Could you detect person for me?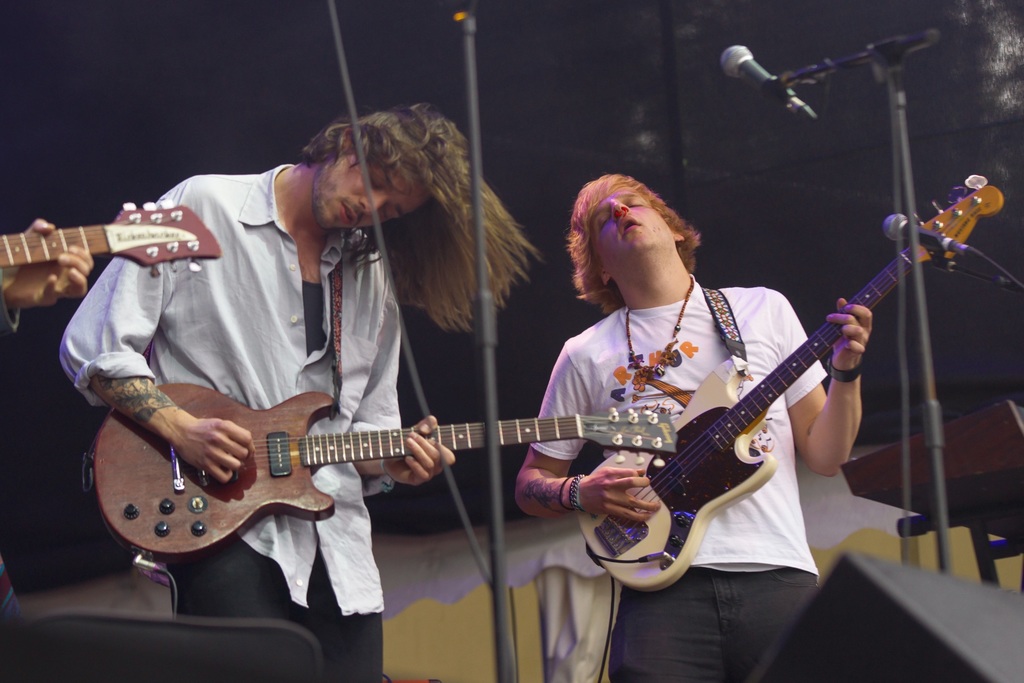
Detection result: Rect(65, 108, 534, 682).
